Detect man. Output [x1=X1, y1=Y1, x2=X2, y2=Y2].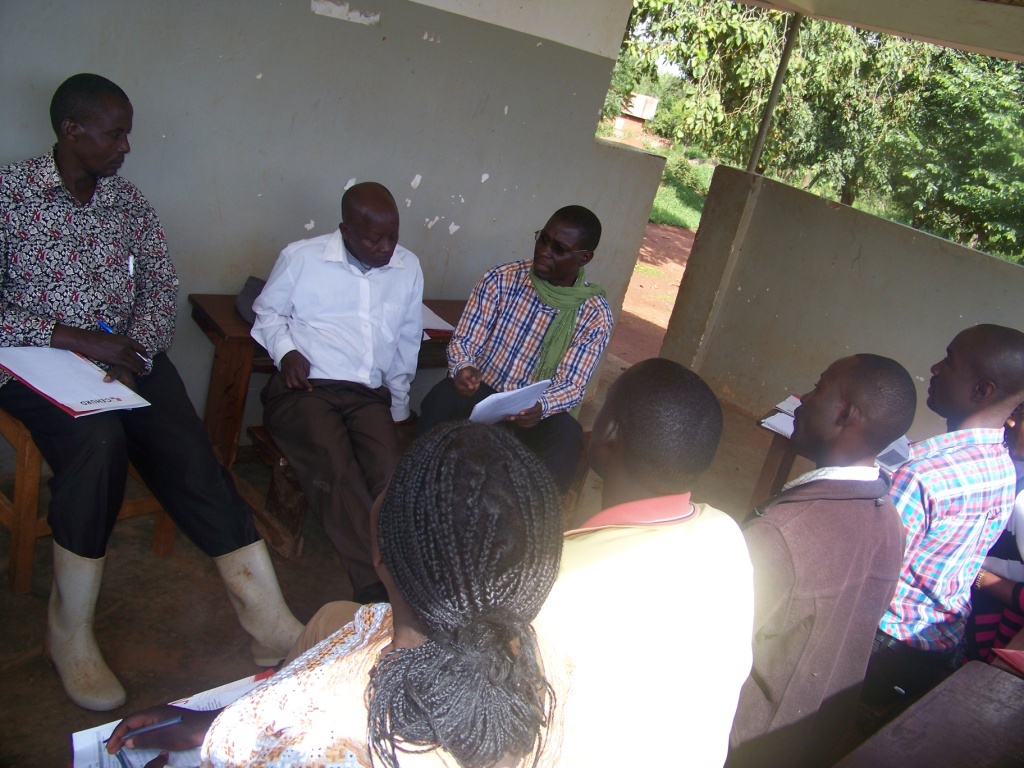
[x1=874, y1=323, x2=1023, y2=660].
